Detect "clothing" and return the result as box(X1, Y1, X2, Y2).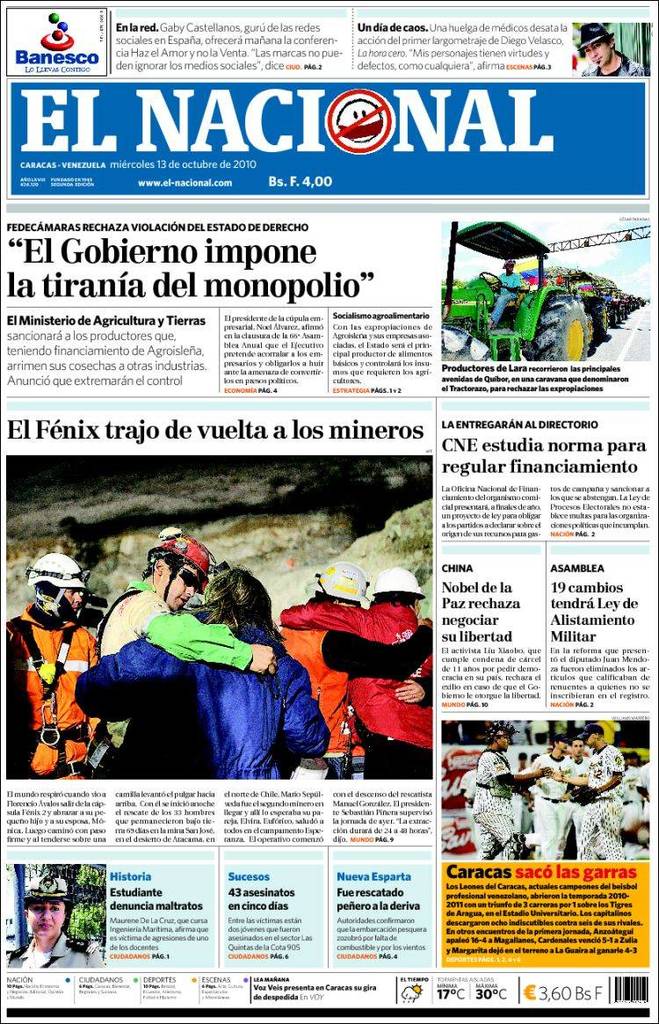
box(74, 615, 315, 773).
